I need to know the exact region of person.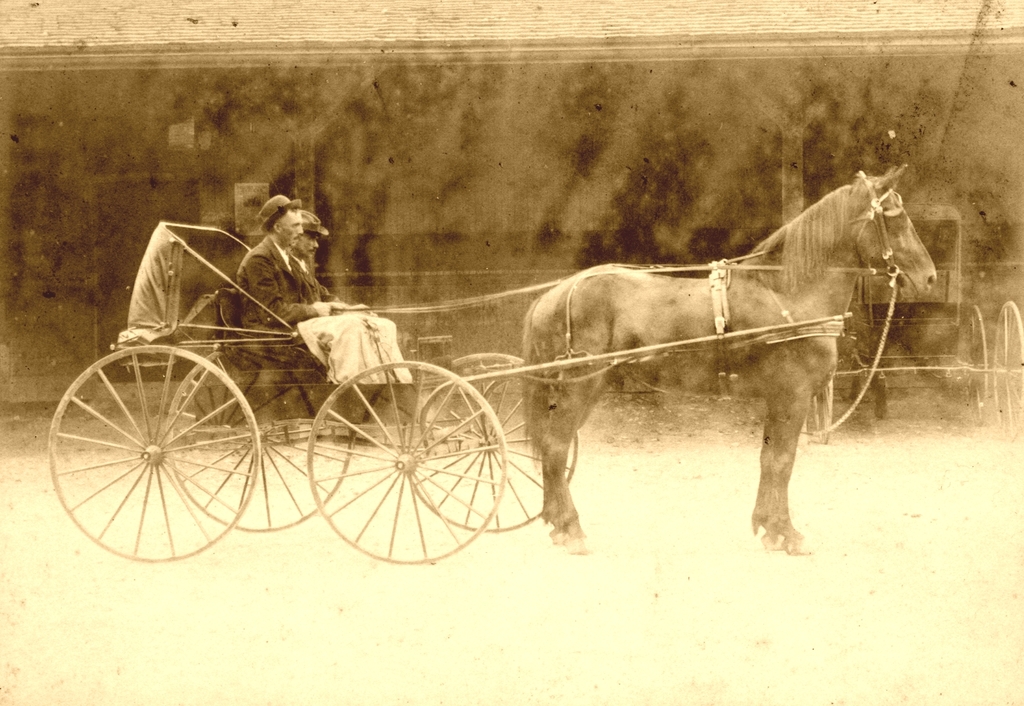
Region: l=233, t=194, r=378, b=421.
